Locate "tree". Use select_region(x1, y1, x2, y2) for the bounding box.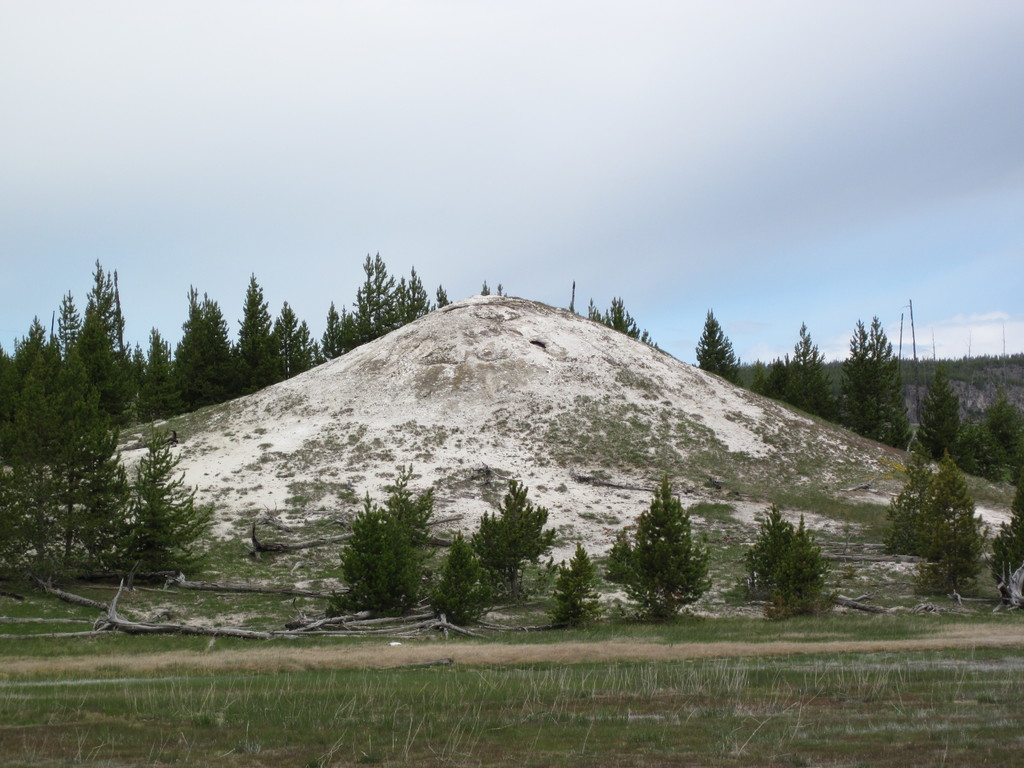
select_region(608, 484, 717, 623).
